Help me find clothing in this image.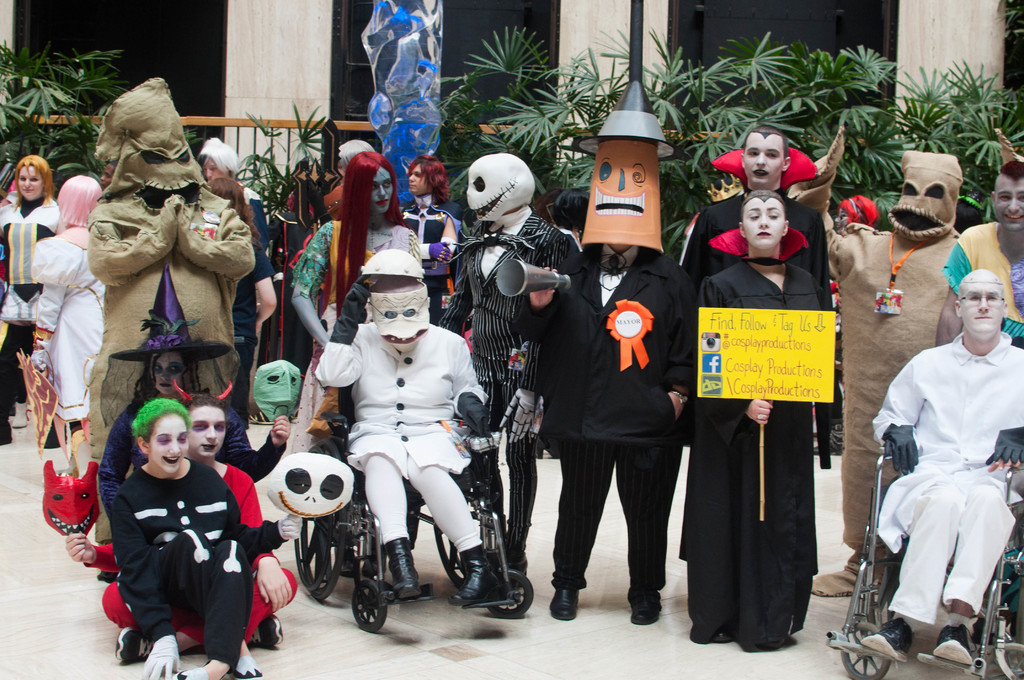
Found it: crop(941, 219, 1023, 345).
